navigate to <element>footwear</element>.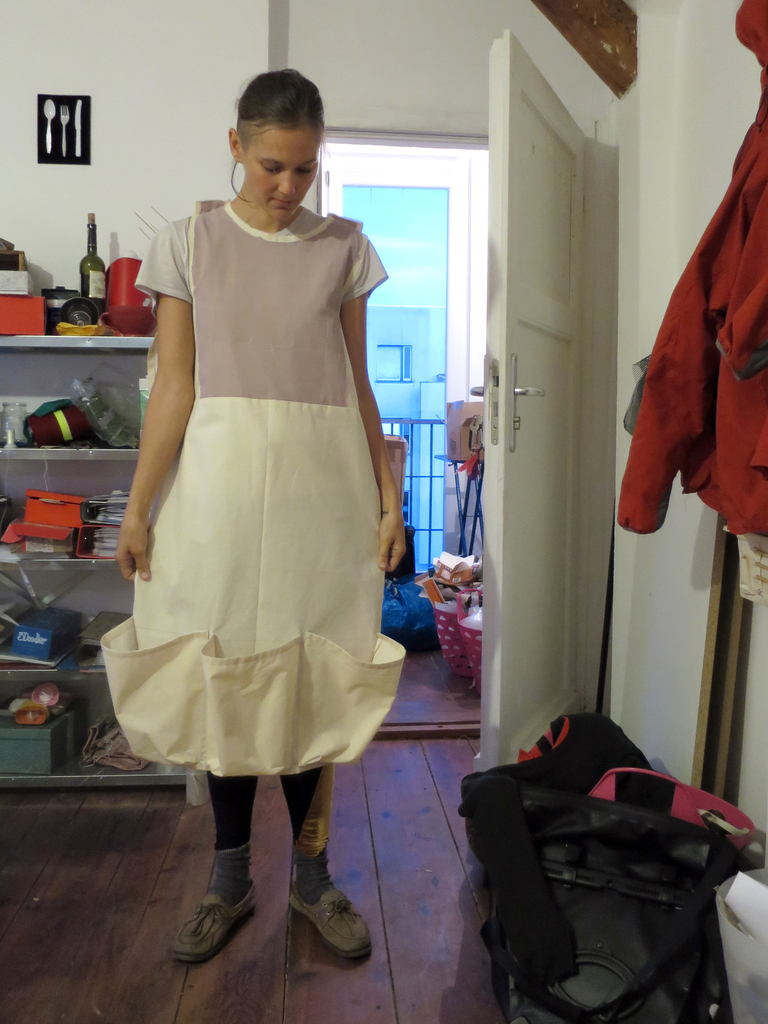
Navigation target: [172, 881, 258, 966].
